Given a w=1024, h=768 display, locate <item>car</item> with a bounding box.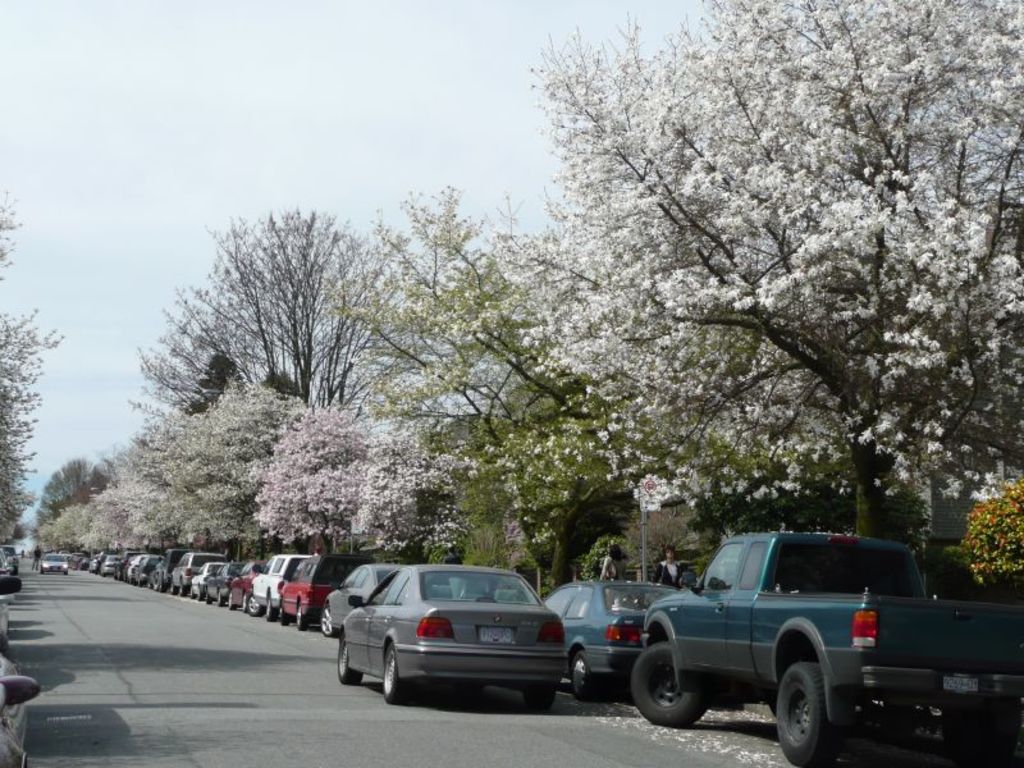
Located: box=[326, 568, 582, 716].
